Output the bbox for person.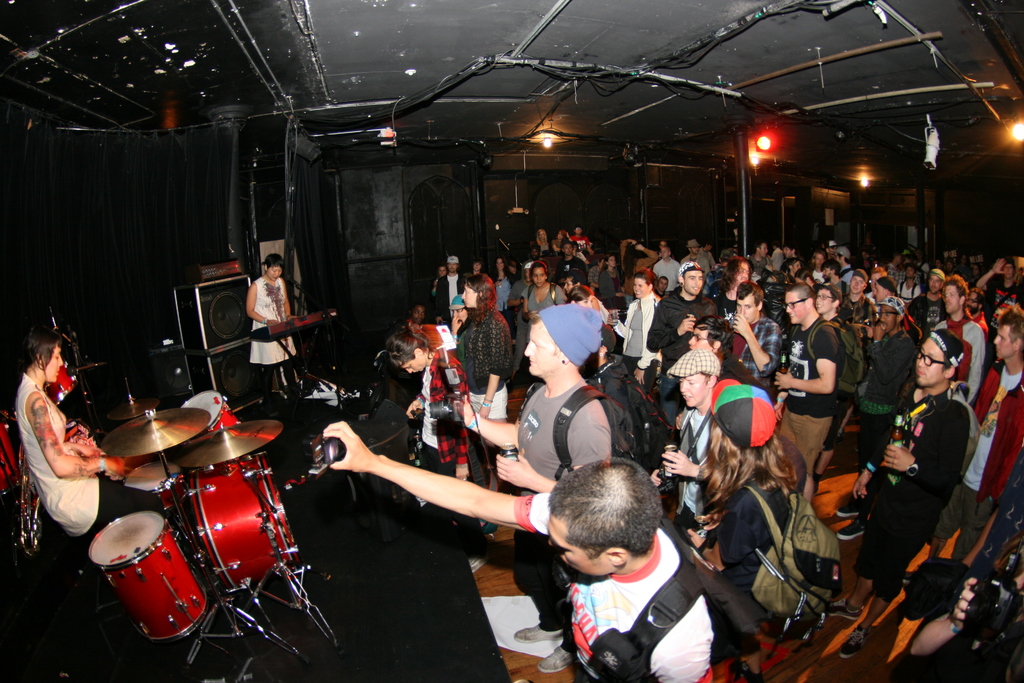
[left=602, top=271, right=666, bottom=384].
